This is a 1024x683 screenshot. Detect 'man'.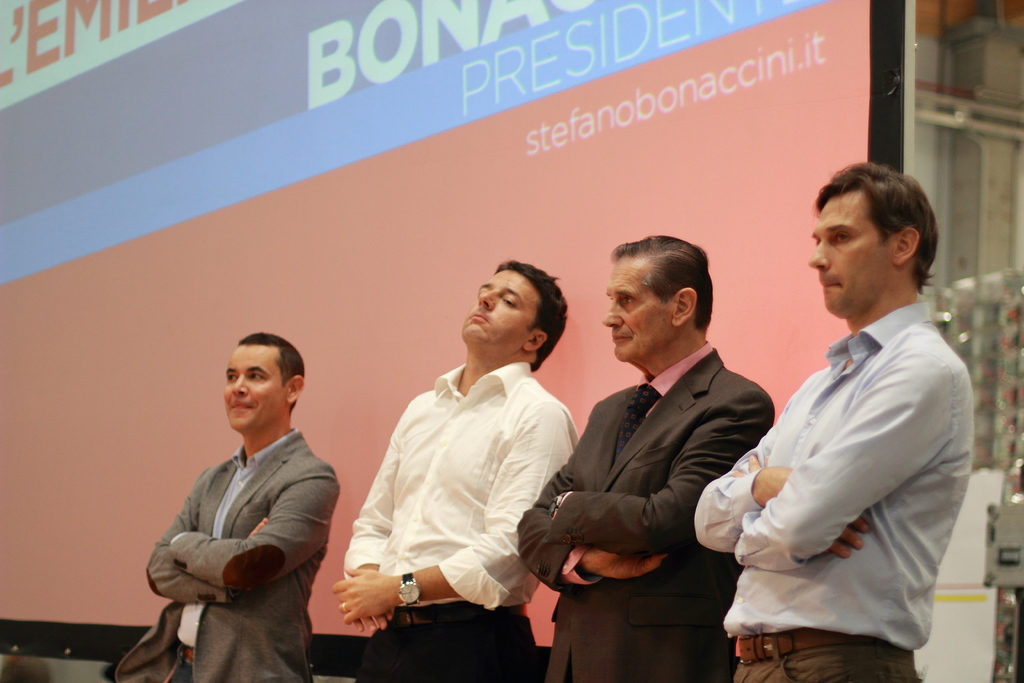
696/160/975/682.
